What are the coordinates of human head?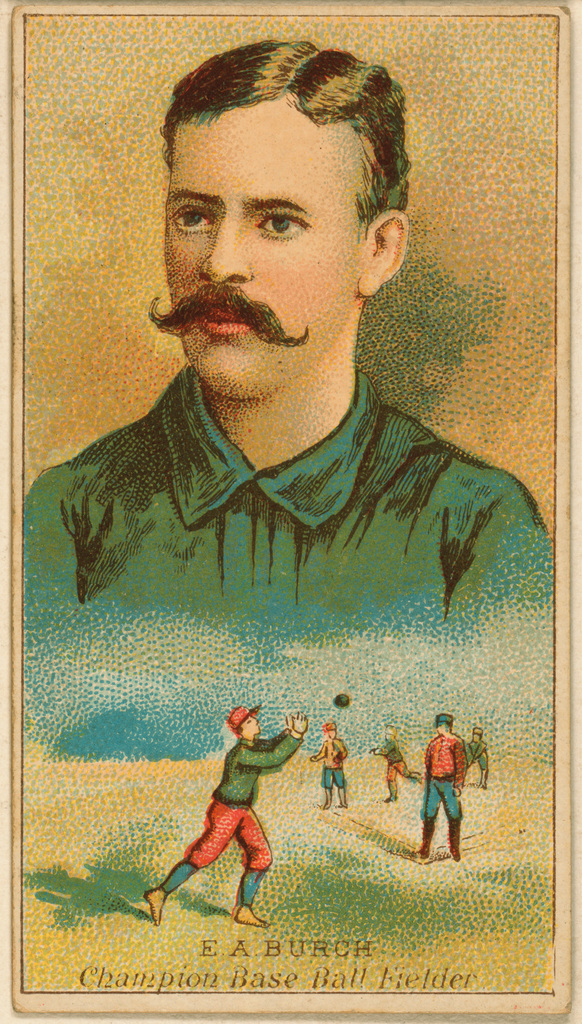
select_region(469, 725, 489, 741).
